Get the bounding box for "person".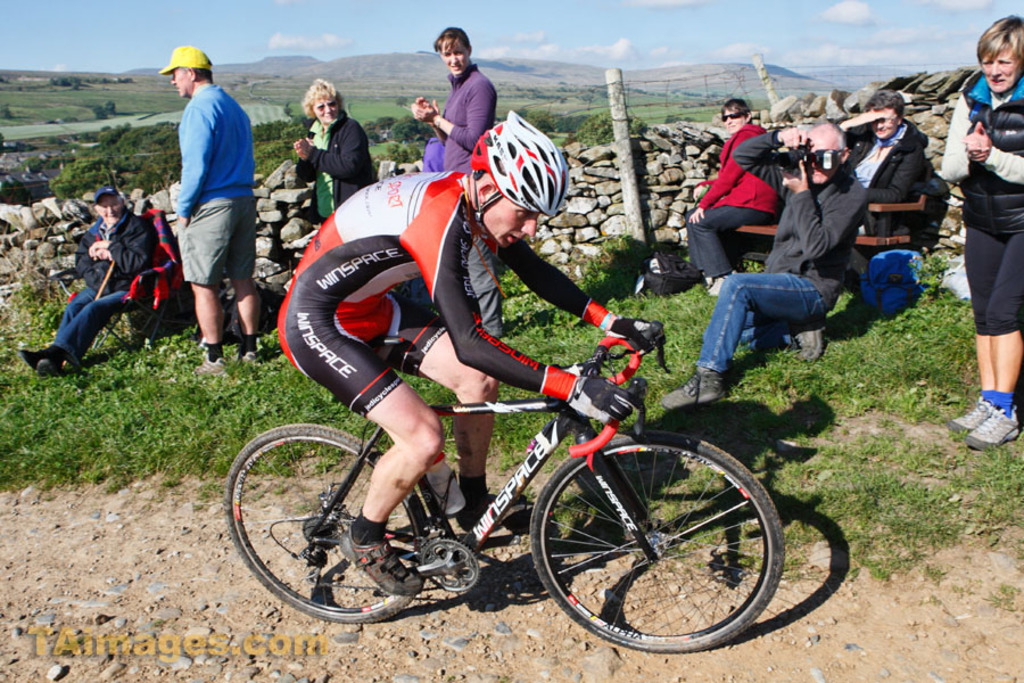
BBox(278, 112, 668, 595).
